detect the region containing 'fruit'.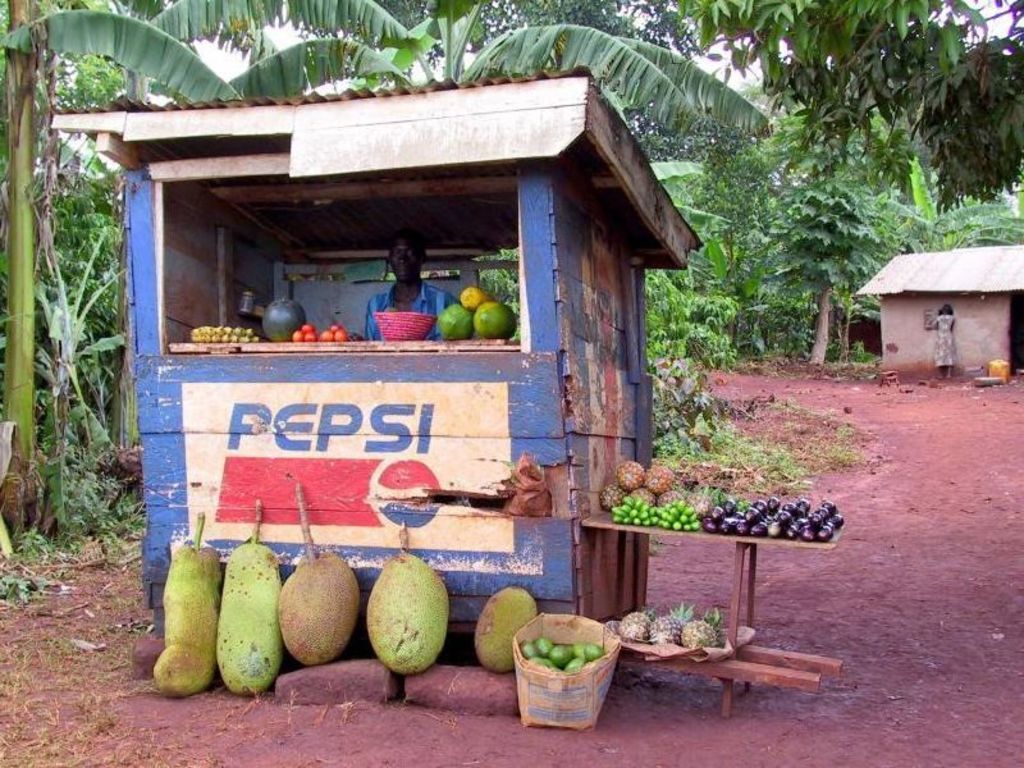
bbox=(361, 554, 456, 689).
